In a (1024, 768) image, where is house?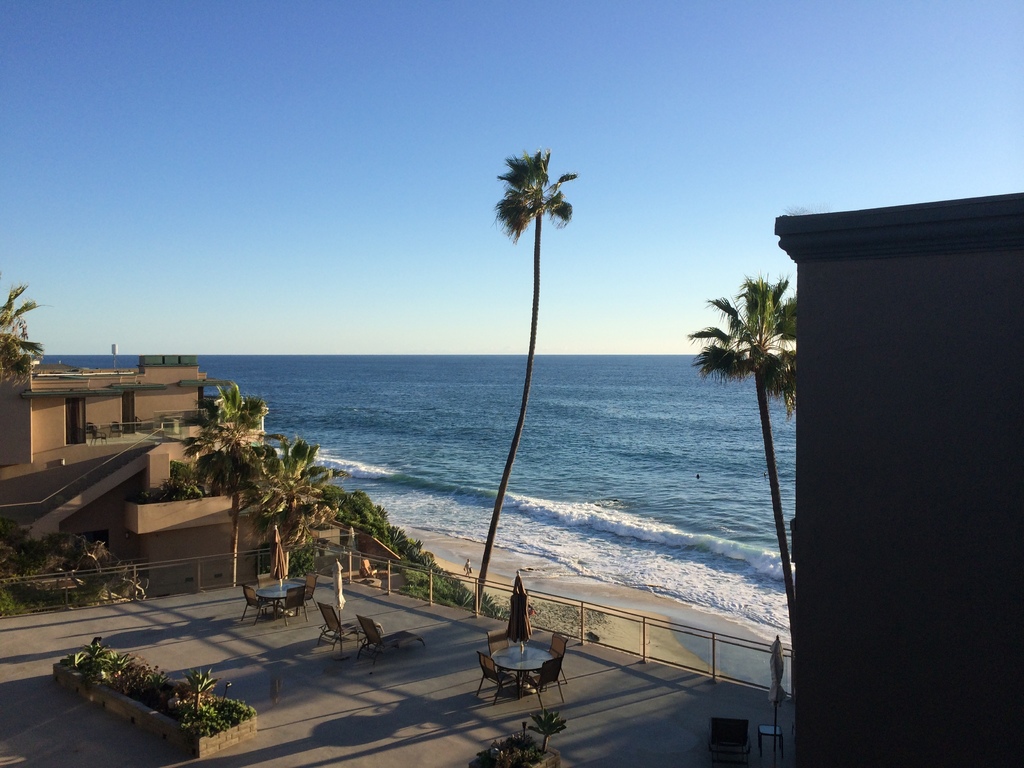
pyautogui.locateOnScreen(0, 355, 344, 593).
